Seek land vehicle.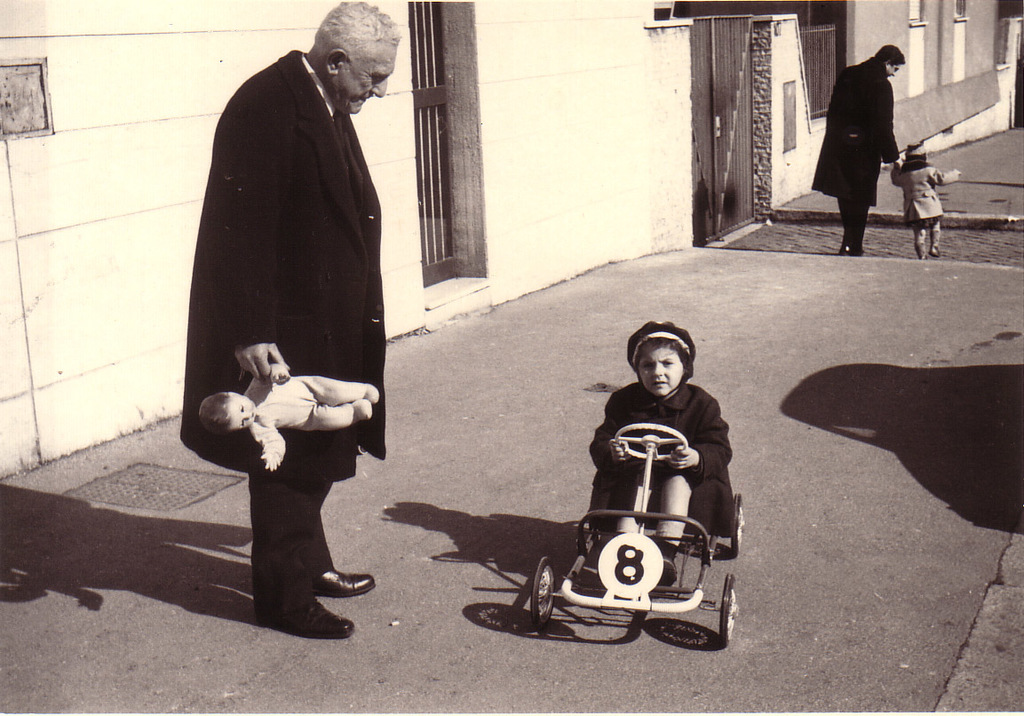
494, 420, 757, 656.
